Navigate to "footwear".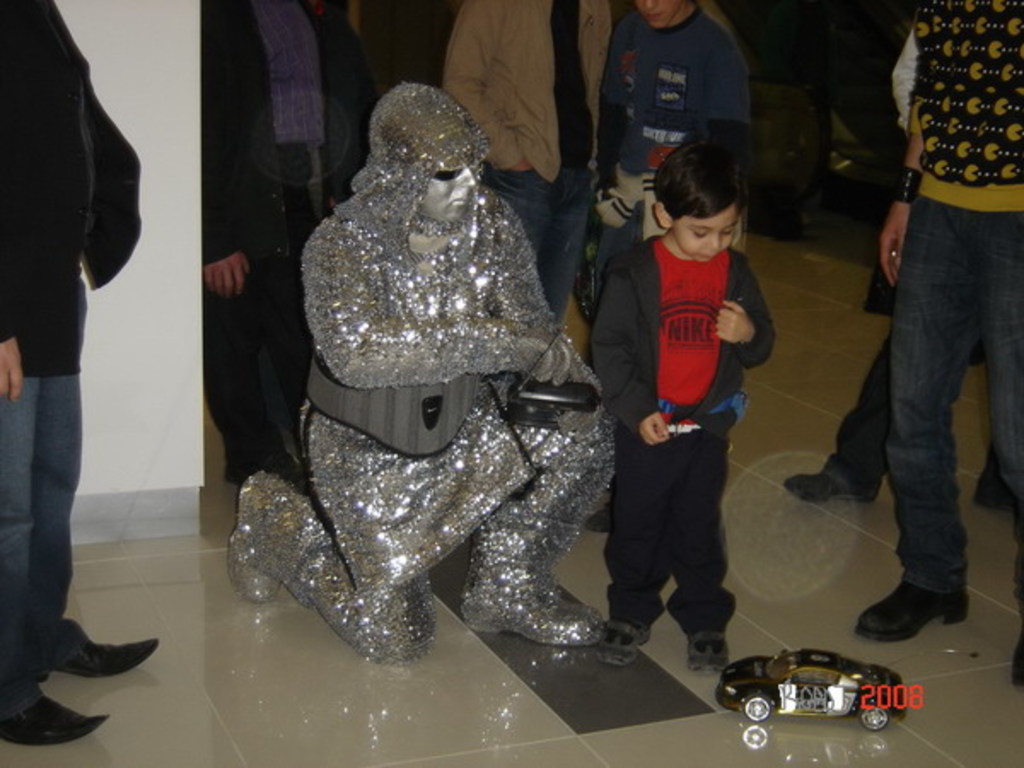
Navigation target: {"x1": 782, "y1": 471, "x2": 881, "y2": 503}.
